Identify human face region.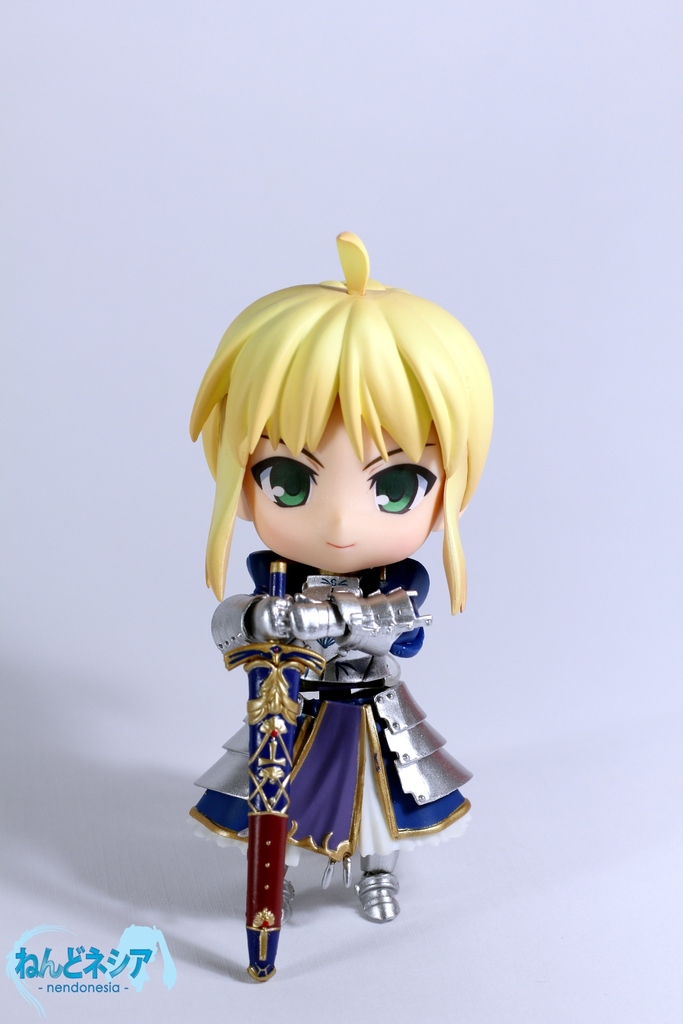
Region: left=248, top=398, right=447, bottom=577.
